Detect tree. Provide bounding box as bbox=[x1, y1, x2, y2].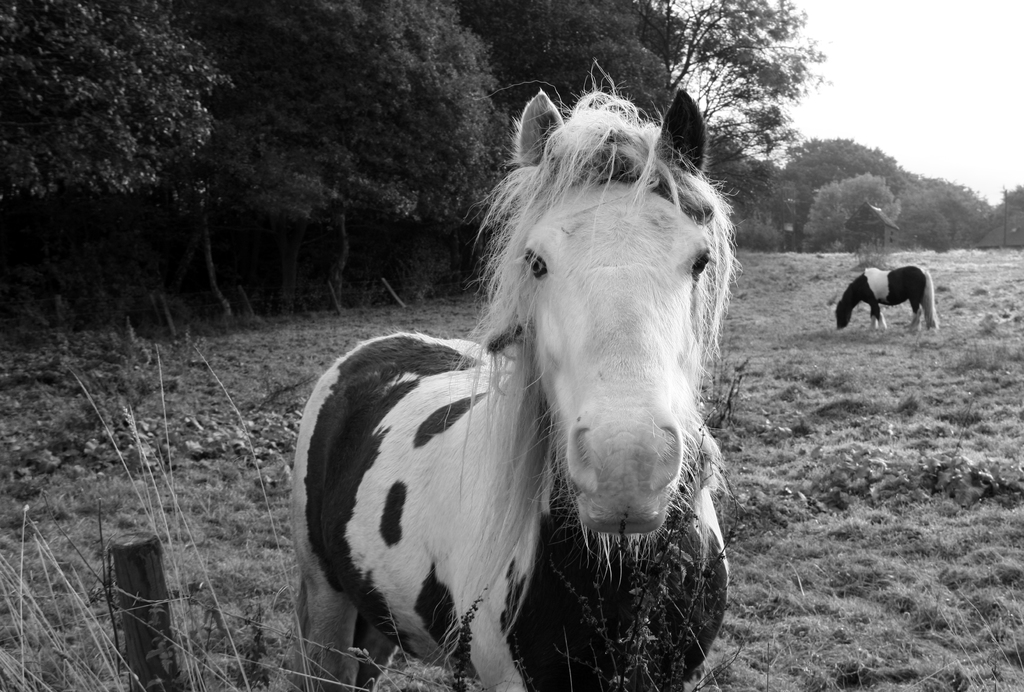
bbox=[785, 136, 908, 241].
